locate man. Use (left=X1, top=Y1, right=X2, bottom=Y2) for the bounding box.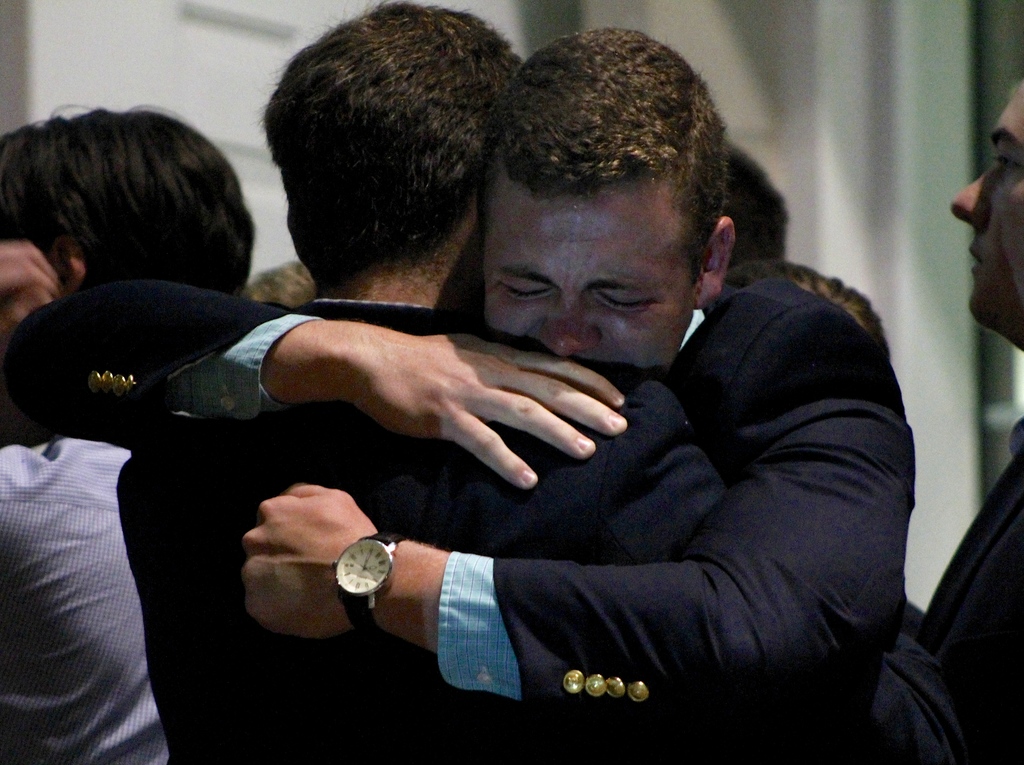
(left=111, top=0, right=976, bottom=764).
